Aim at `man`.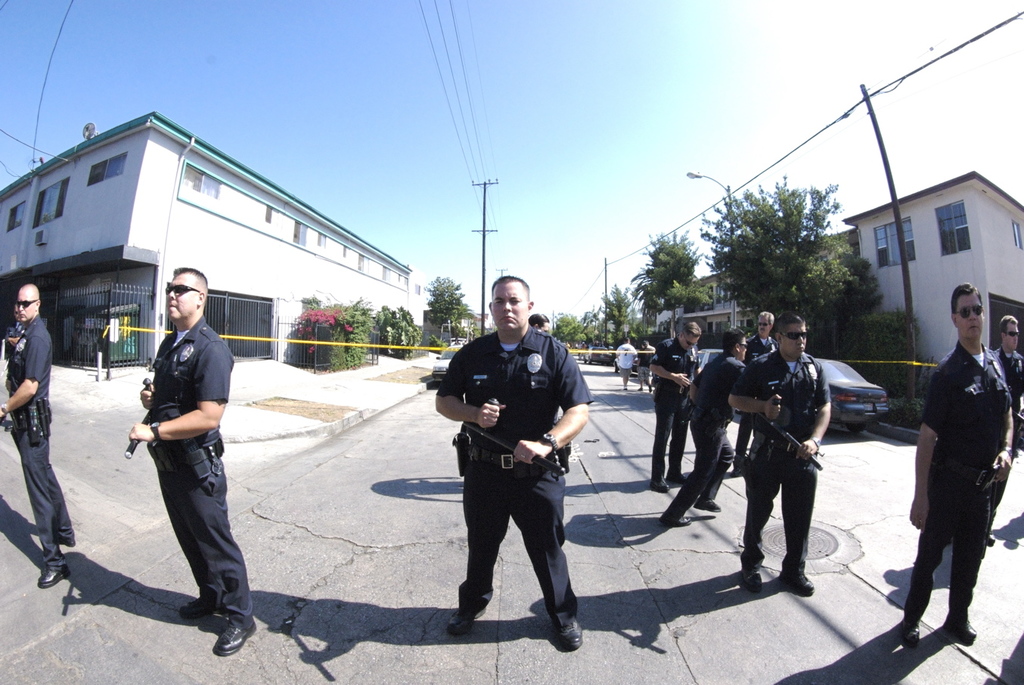
Aimed at locate(667, 328, 758, 516).
